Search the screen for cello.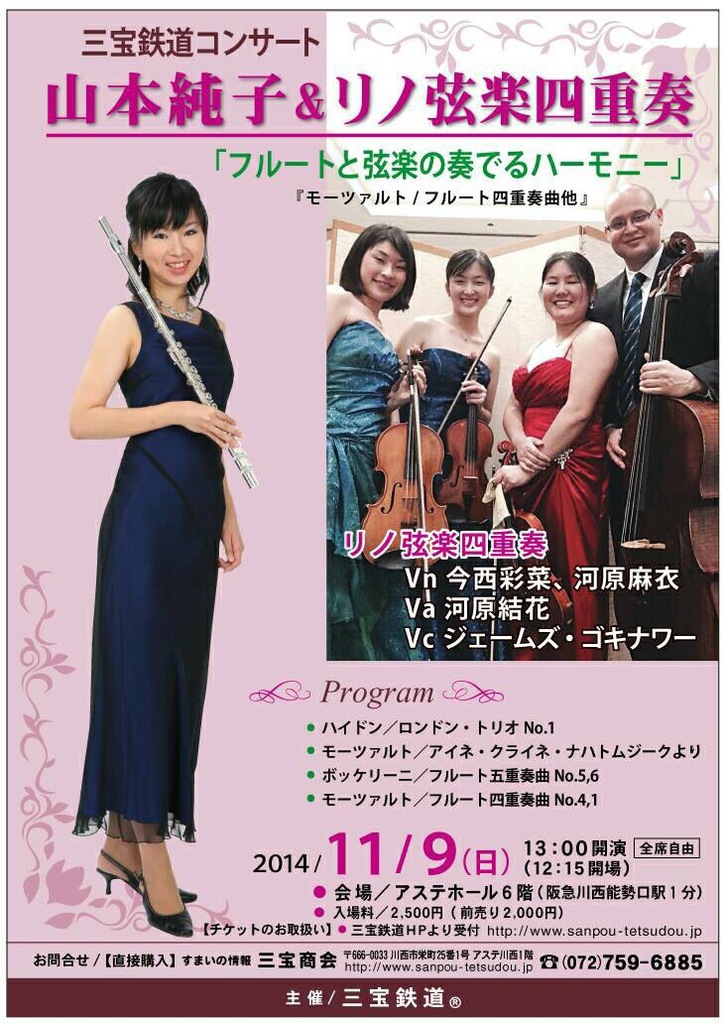
Found at (605,206,717,685).
